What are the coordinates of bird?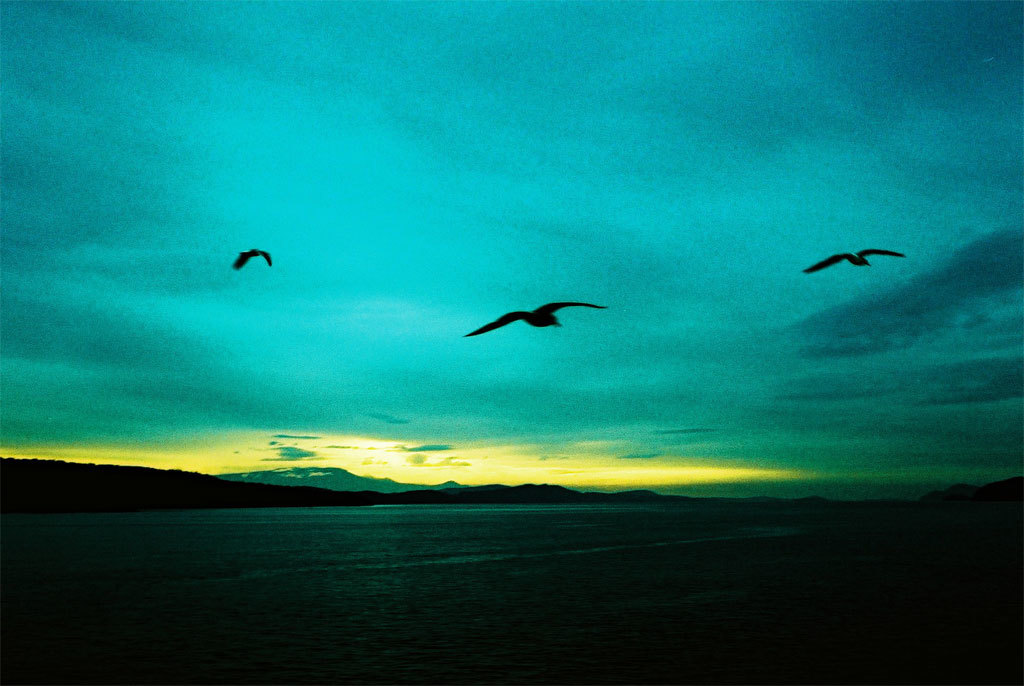
left=805, top=245, right=908, bottom=272.
